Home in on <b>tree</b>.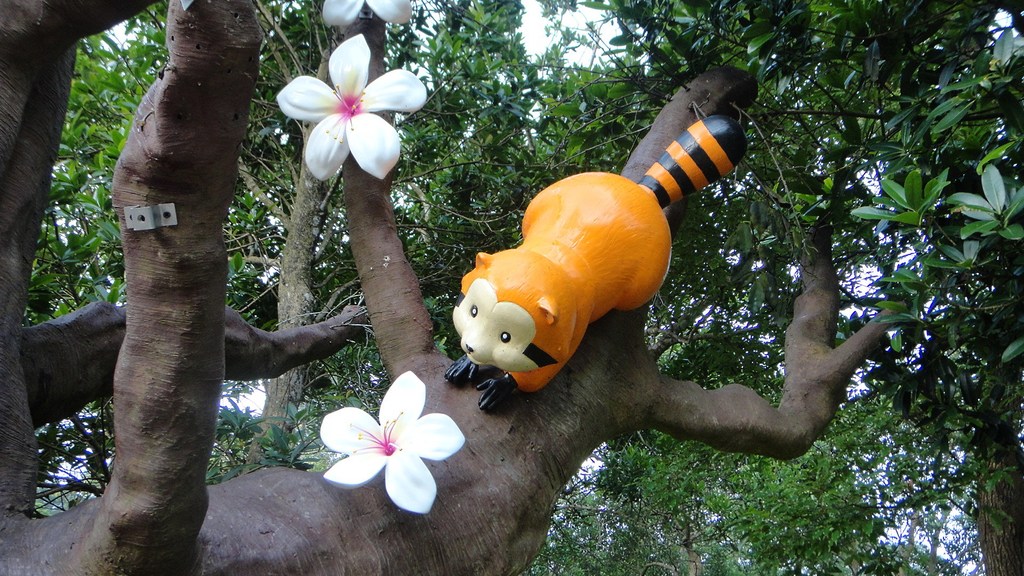
Homed in at 0, 0, 911, 575.
